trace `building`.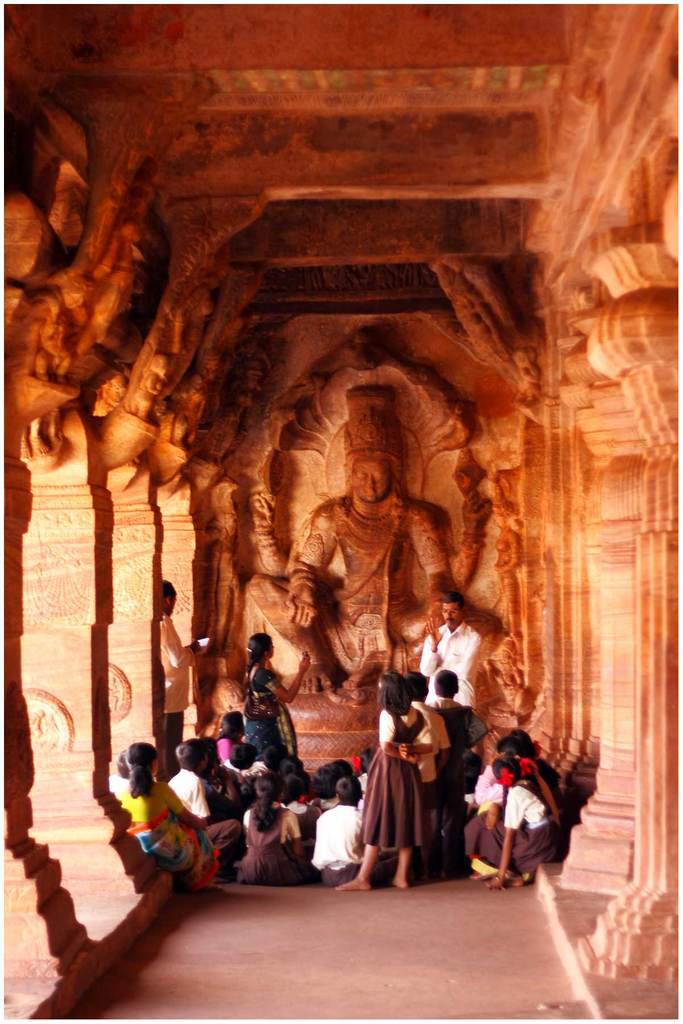
Traced to bbox(0, 0, 682, 1020).
